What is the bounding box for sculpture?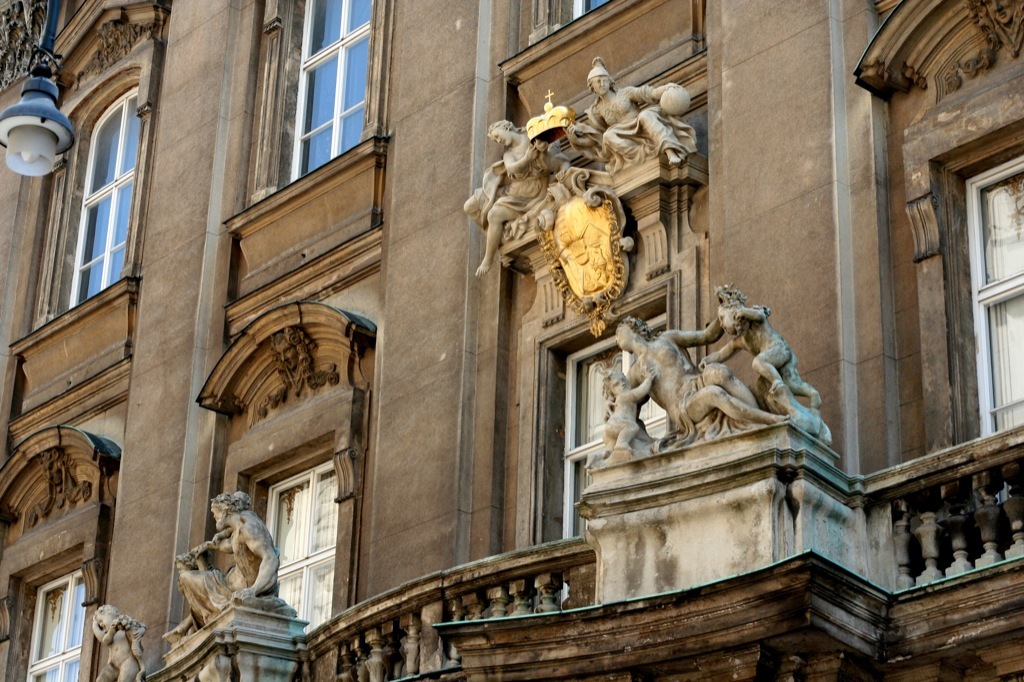
(155,489,284,637).
